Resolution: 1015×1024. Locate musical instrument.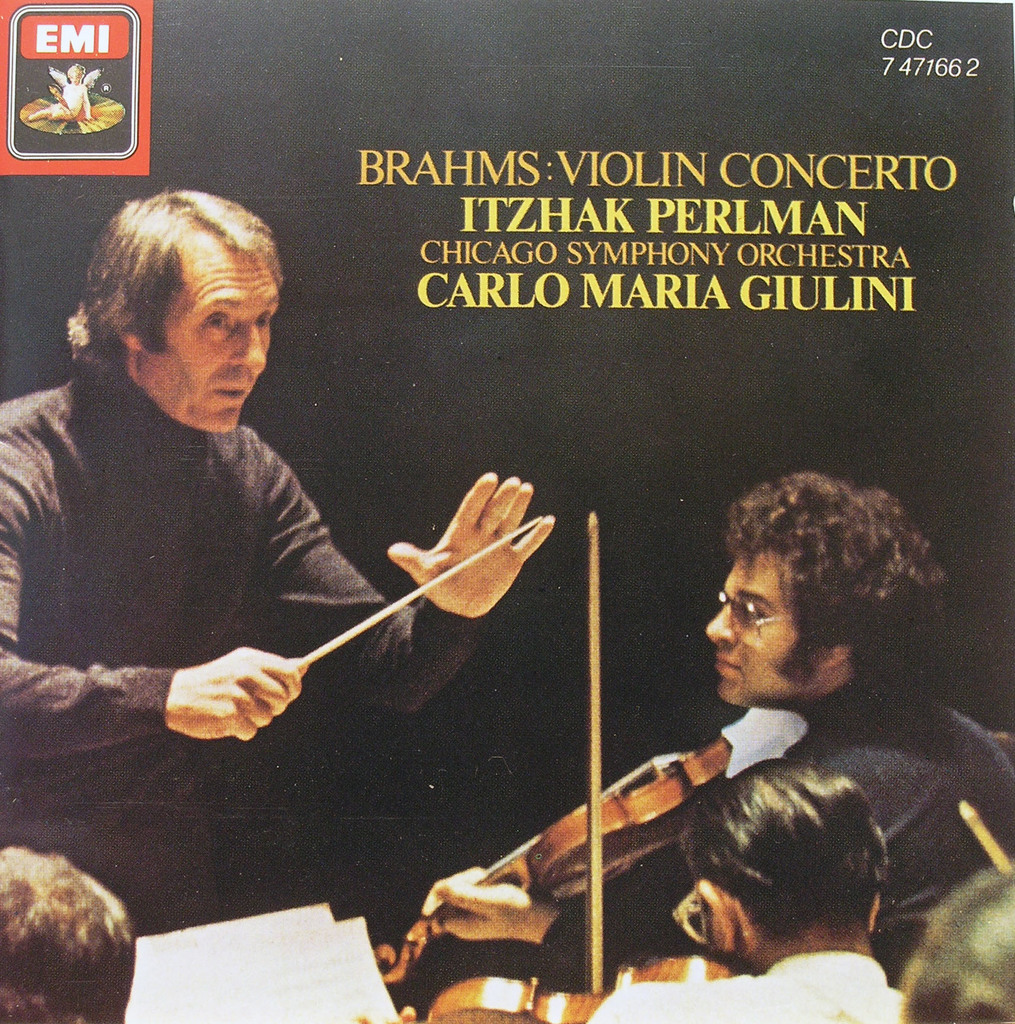
select_region(410, 505, 734, 1023).
